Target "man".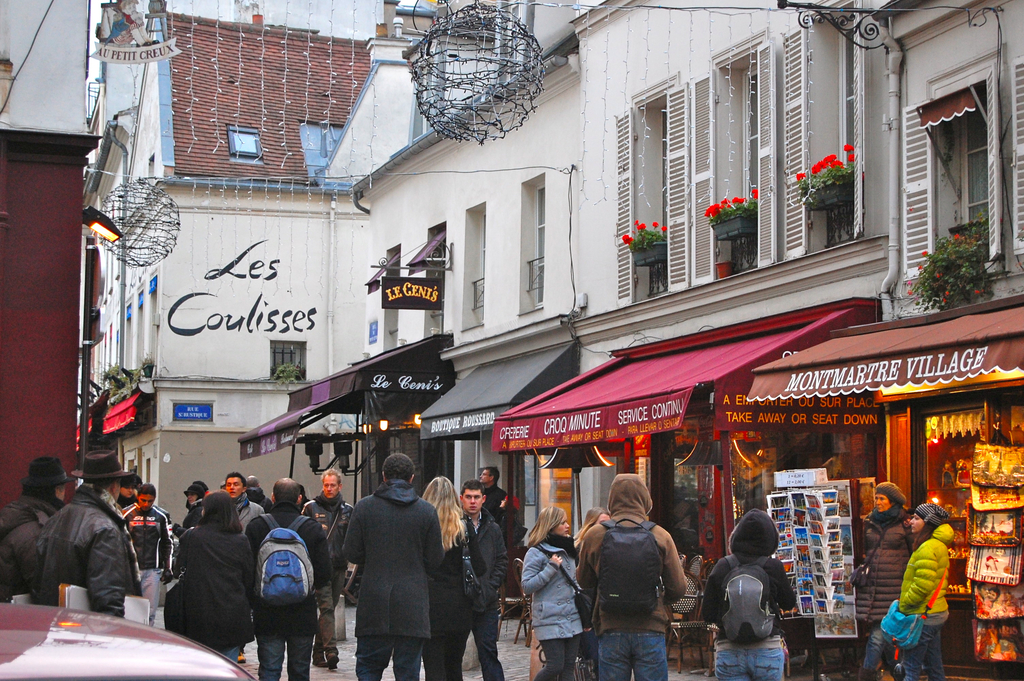
Target region: crop(303, 464, 351, 664).
